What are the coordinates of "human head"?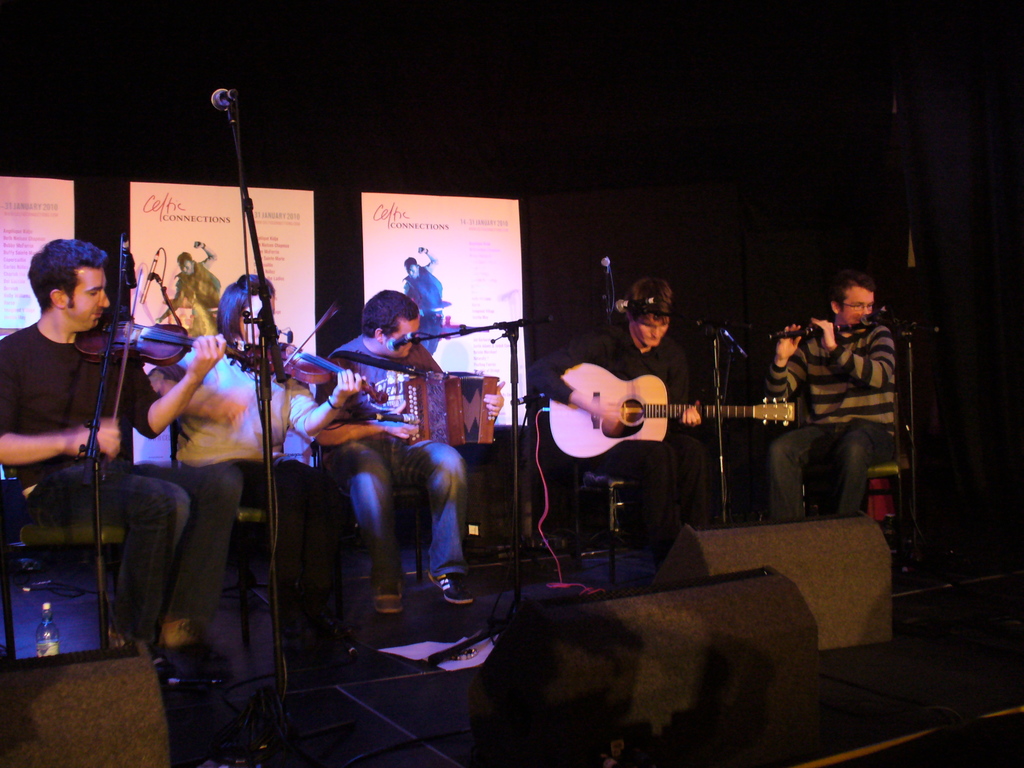
[628,278,673,348].
